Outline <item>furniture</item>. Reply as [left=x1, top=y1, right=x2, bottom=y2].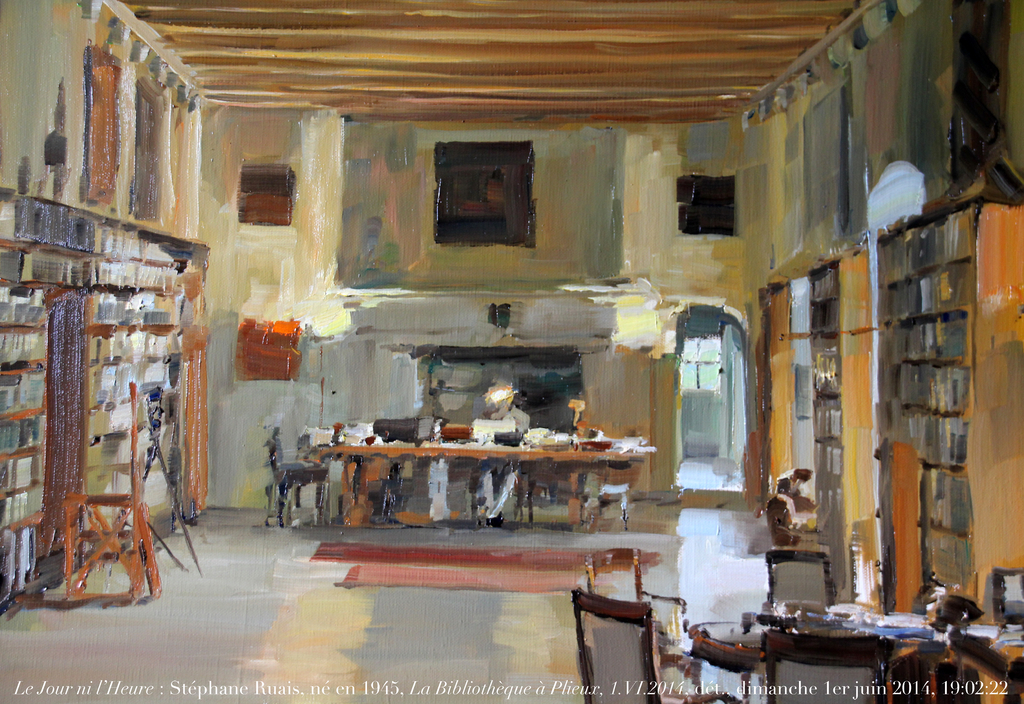
[left=695, top=613, right=1023, bottom=703].
